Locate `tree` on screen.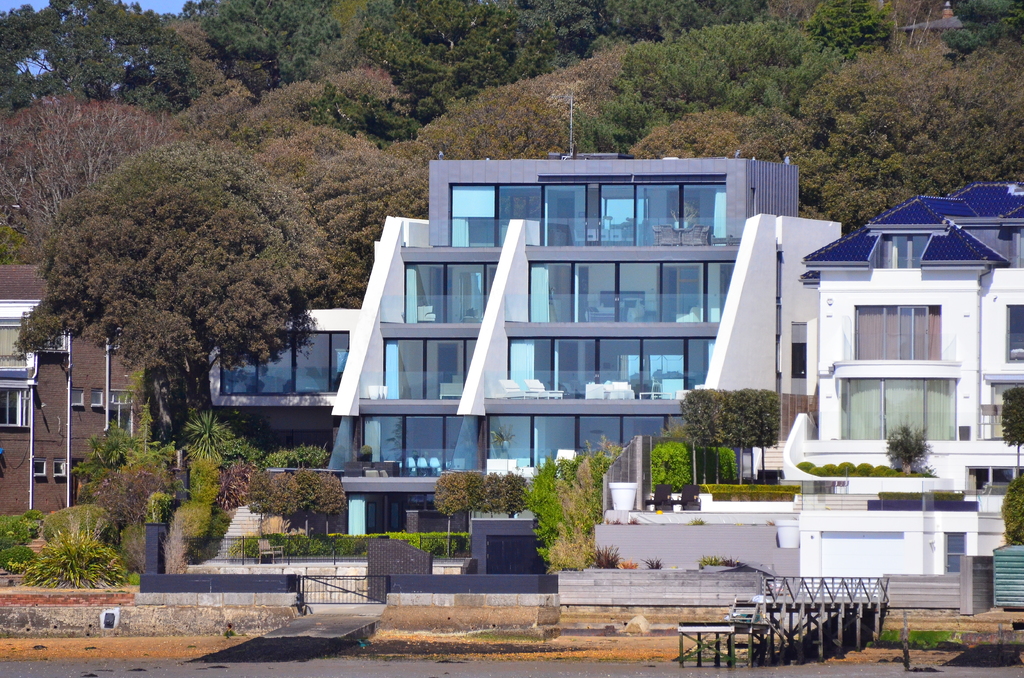
On screen at 758 0 922 44.
